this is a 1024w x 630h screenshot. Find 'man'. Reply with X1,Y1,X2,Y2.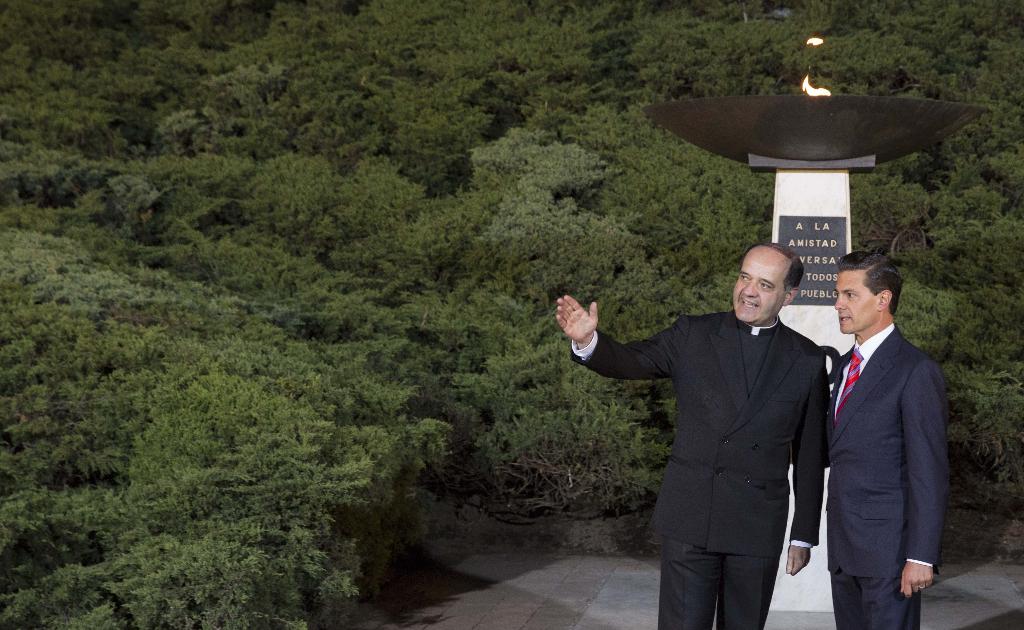
588,219,851,611.
